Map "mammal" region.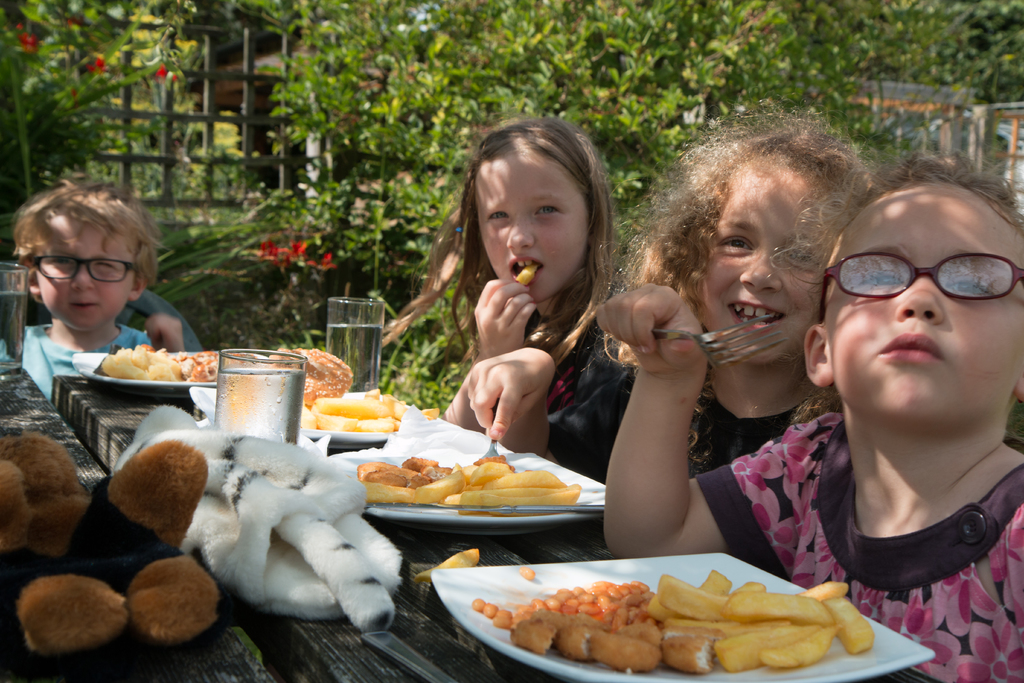
Mapped to 0, 176, 156, 391.
